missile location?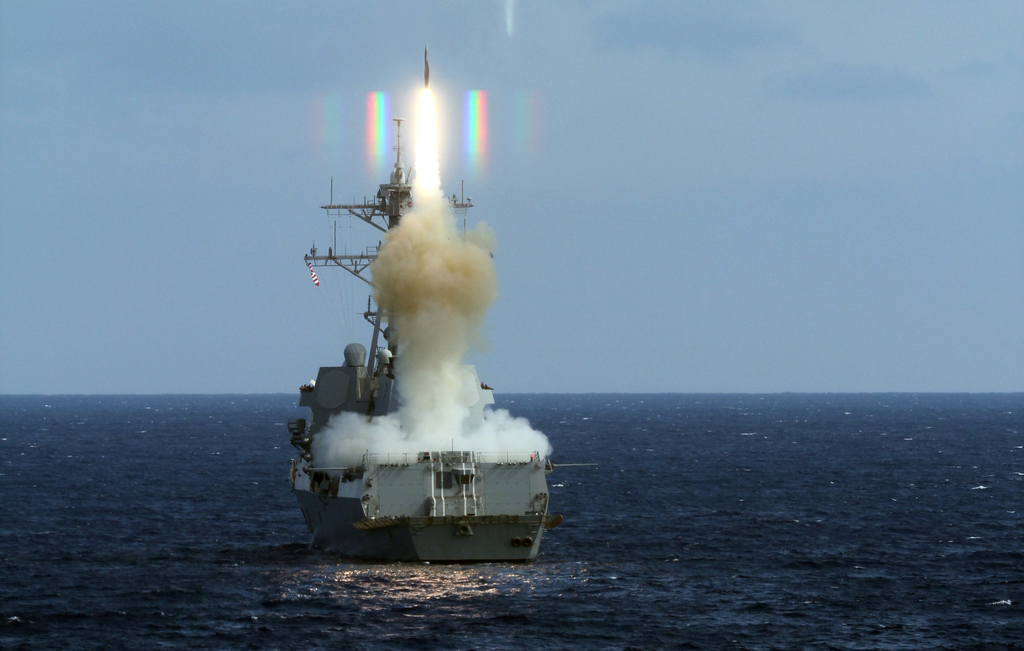
Rect(427, 44, 428, 87)
